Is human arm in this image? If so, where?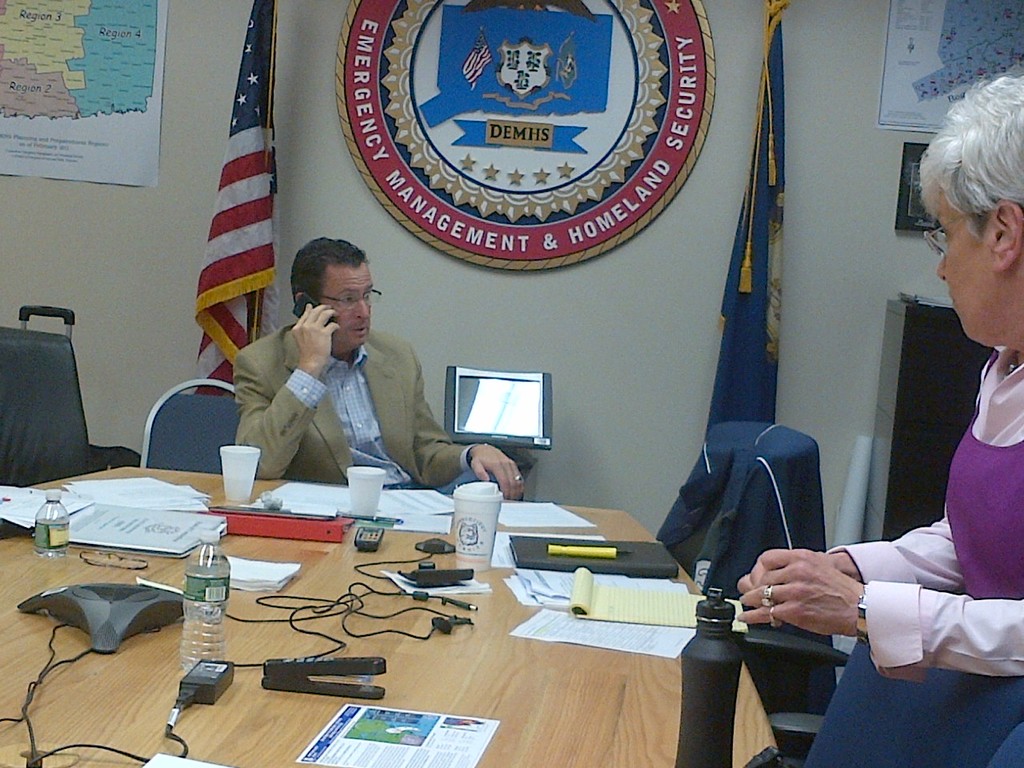
Yes, at l=410, t=345, r=526, b=501.
